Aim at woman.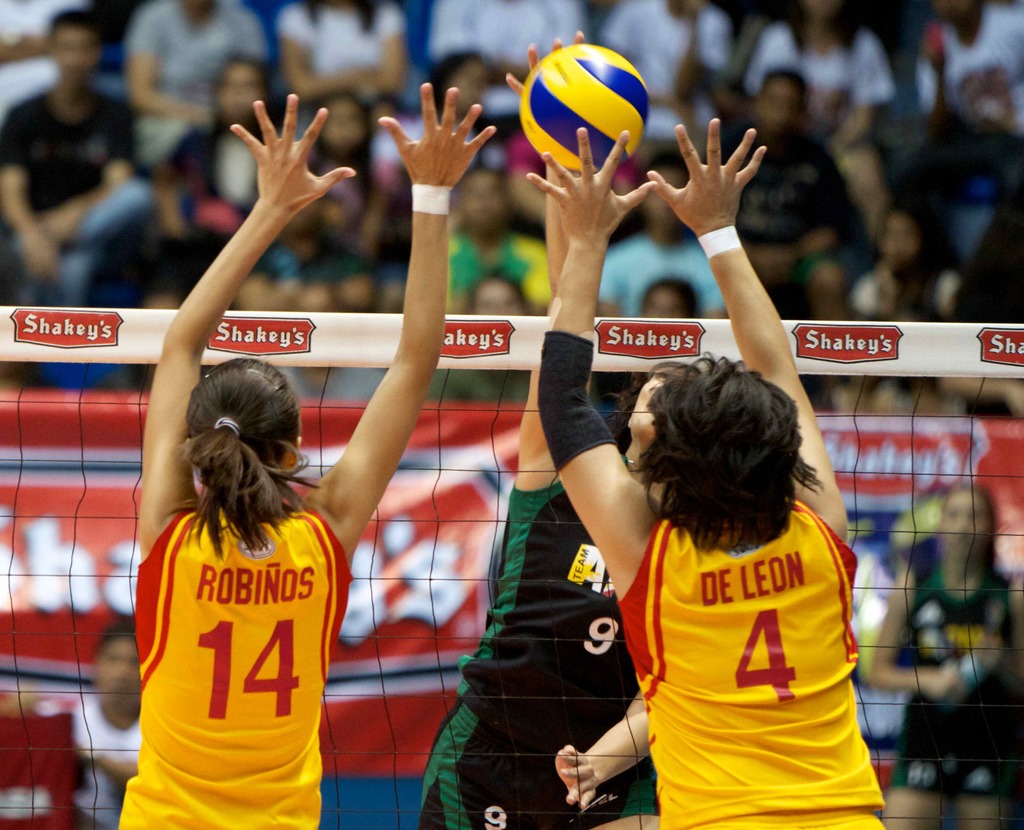
Aimed at [525, 117, 887, 829].
